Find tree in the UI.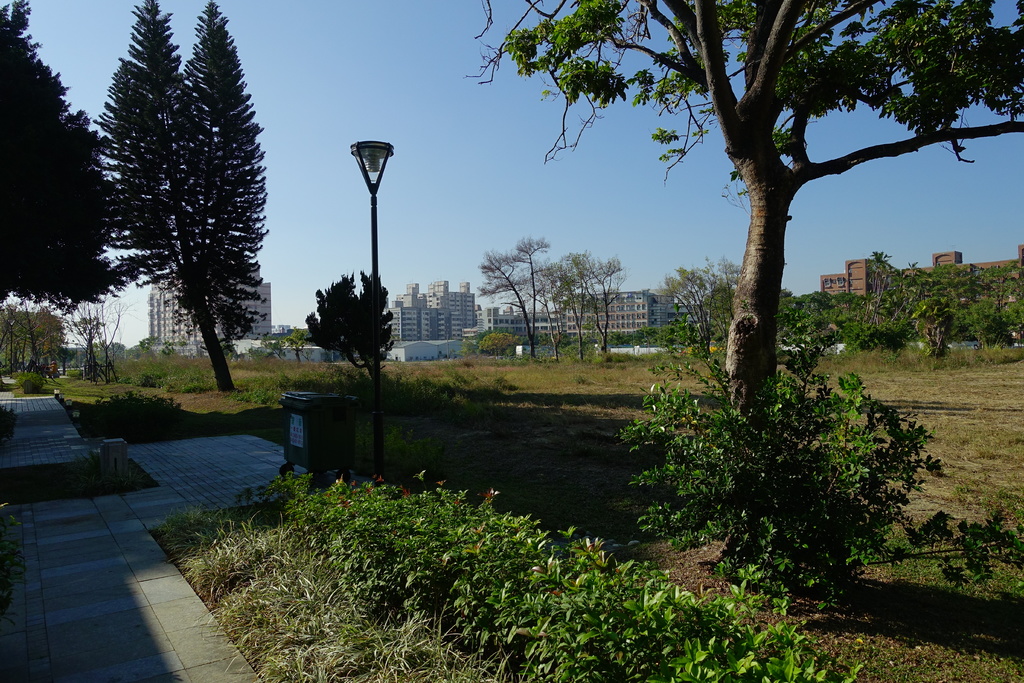
UI element at (447, 0, 1023, 441).
